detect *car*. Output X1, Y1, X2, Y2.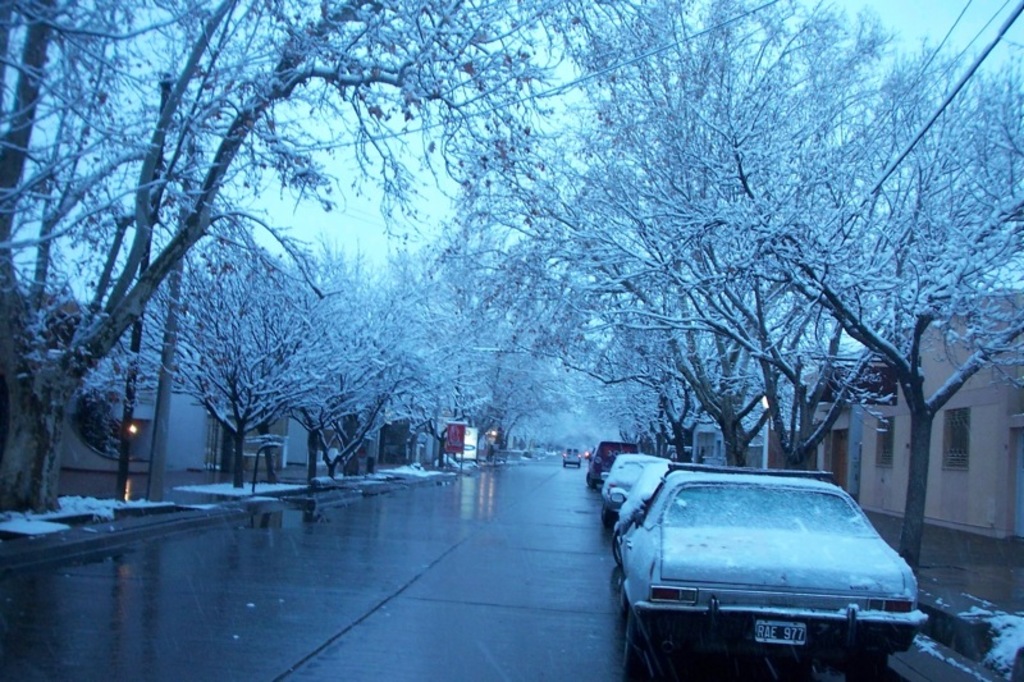
607, 457, 920, 673.
